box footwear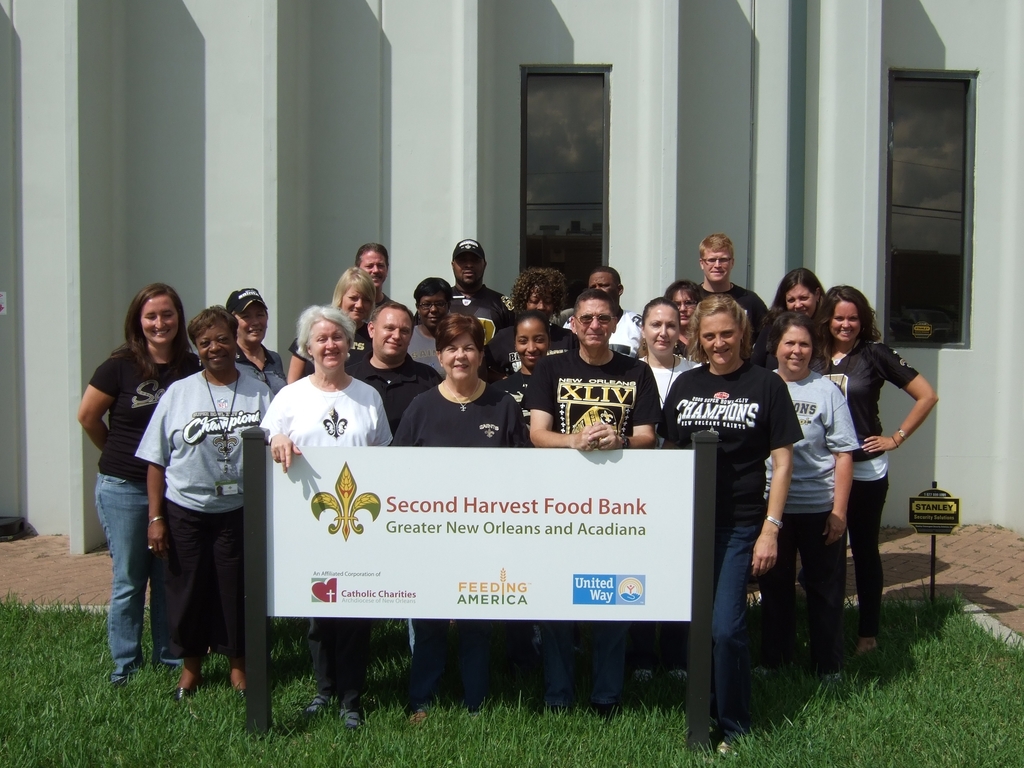
x1=716, y1=735, x2=742, y2=762
